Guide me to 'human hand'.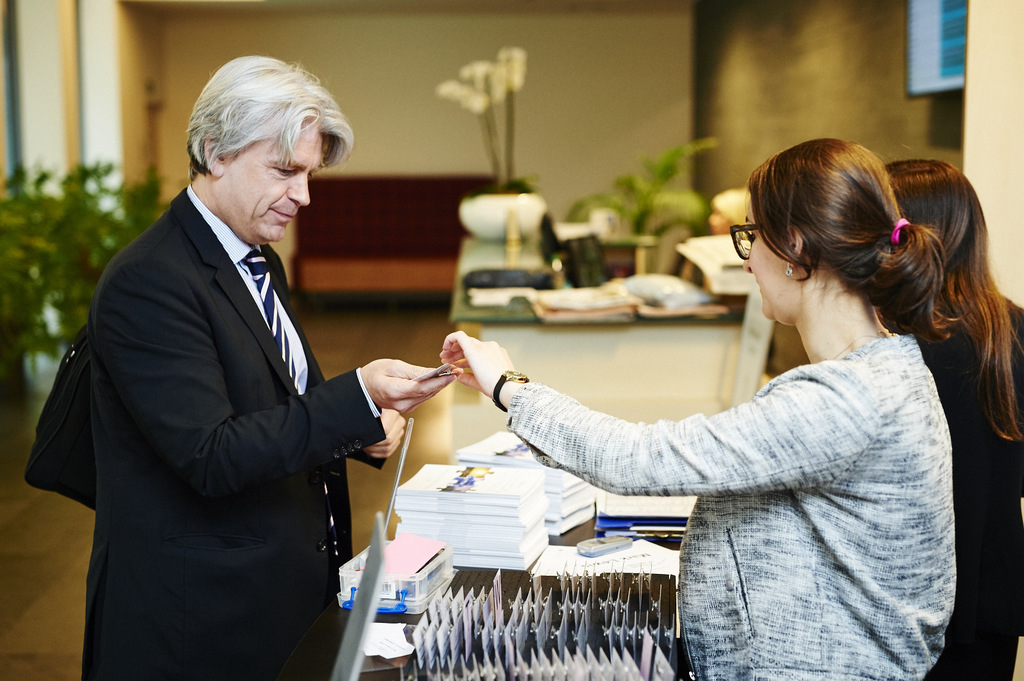
Guidance: x1=441 y1=330 x2=517 y2=401.
